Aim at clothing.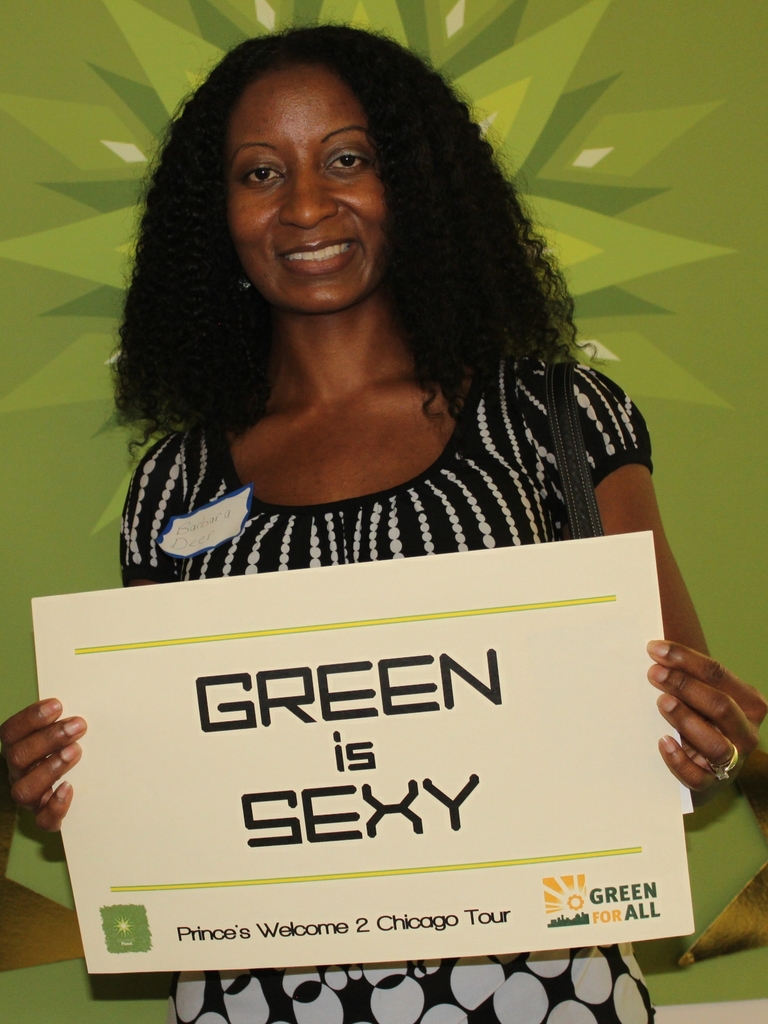
Aimed at left=120, top=346, right=655, bottom=1023.
